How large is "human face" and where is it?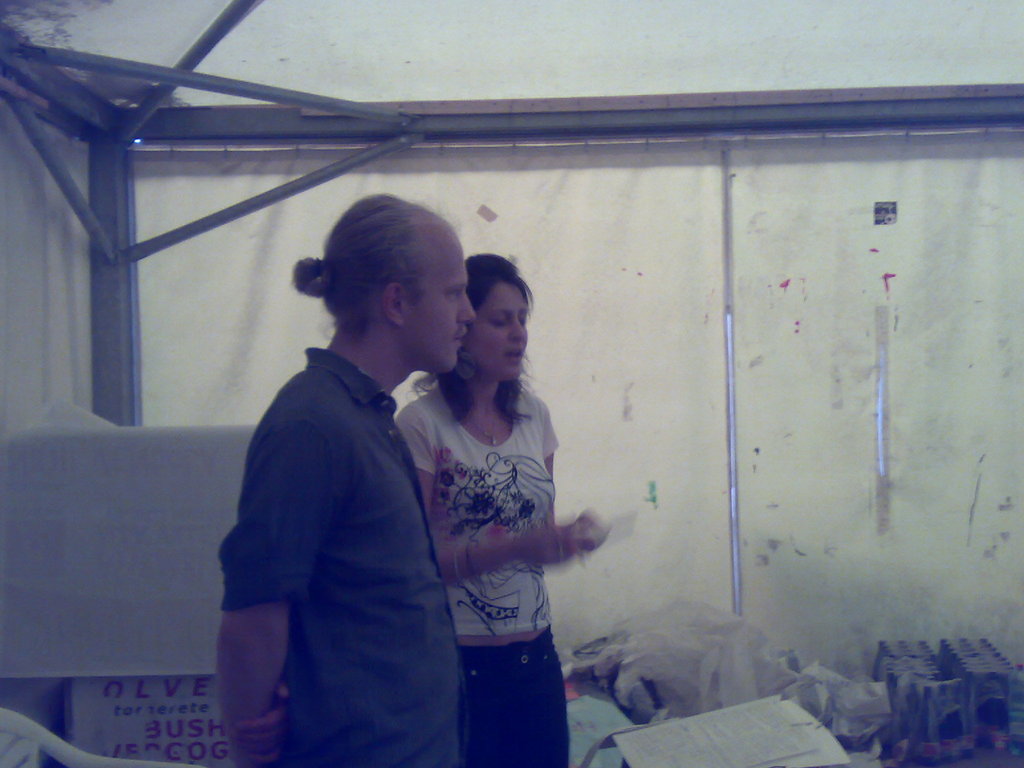
Bounding box: Rect(465, 283, 528, 376).
